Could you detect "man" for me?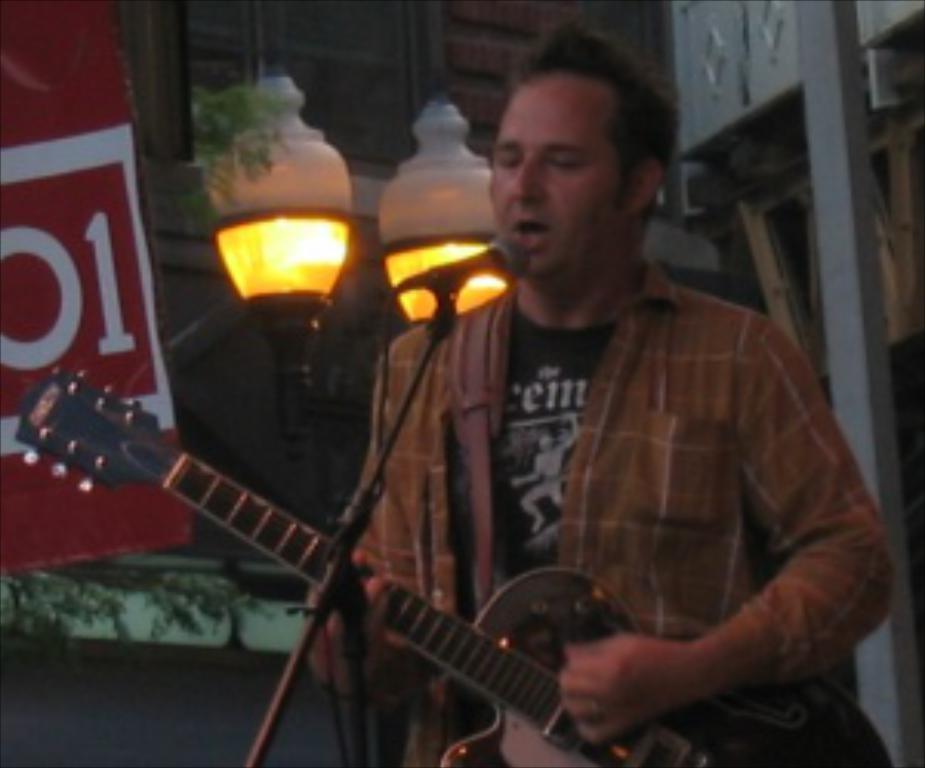
Detection result: (x1=302, y1=15, x2=900, y2=765).
